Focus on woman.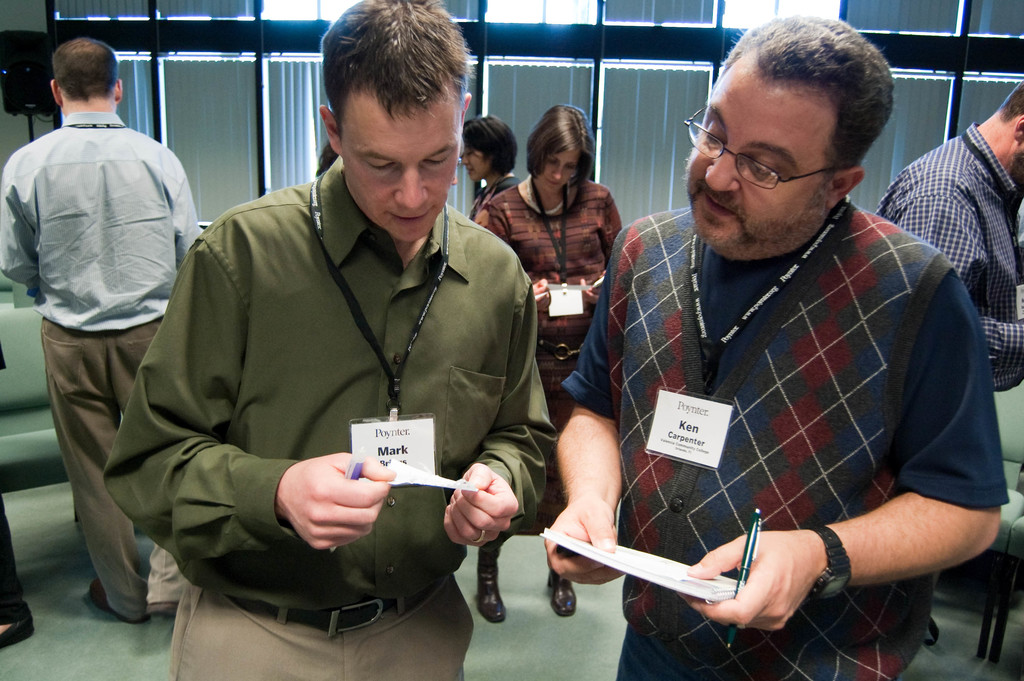
Focused at Rect(465, 104, 628, 627).
